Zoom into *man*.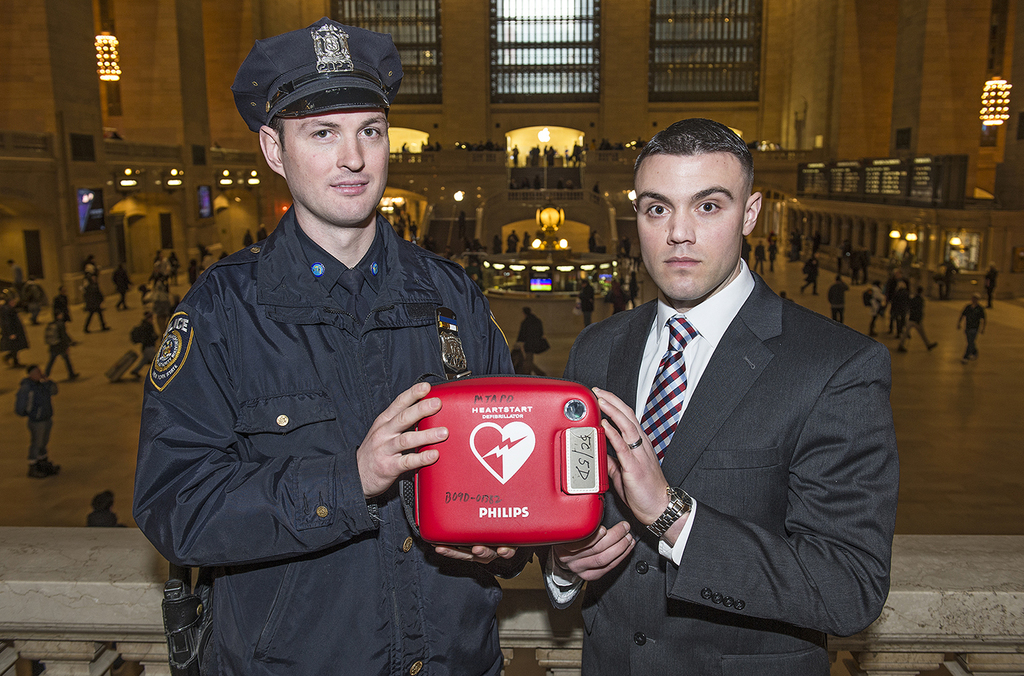
Zoom target: box=[129, 311, 160, 380].
